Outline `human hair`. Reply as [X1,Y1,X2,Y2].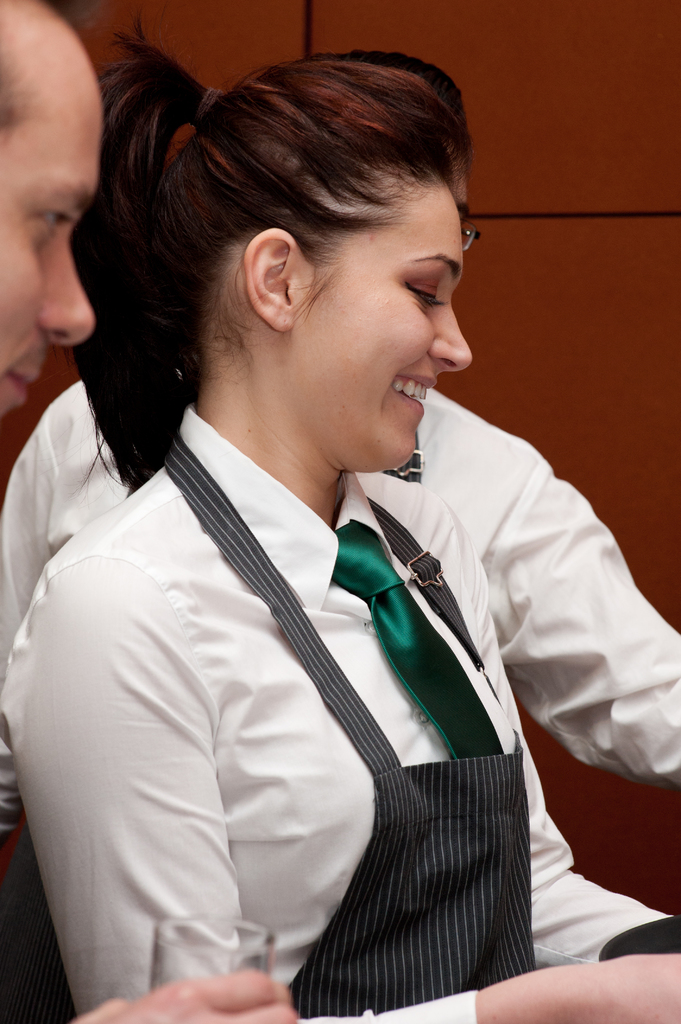
[0,42,54,152].
